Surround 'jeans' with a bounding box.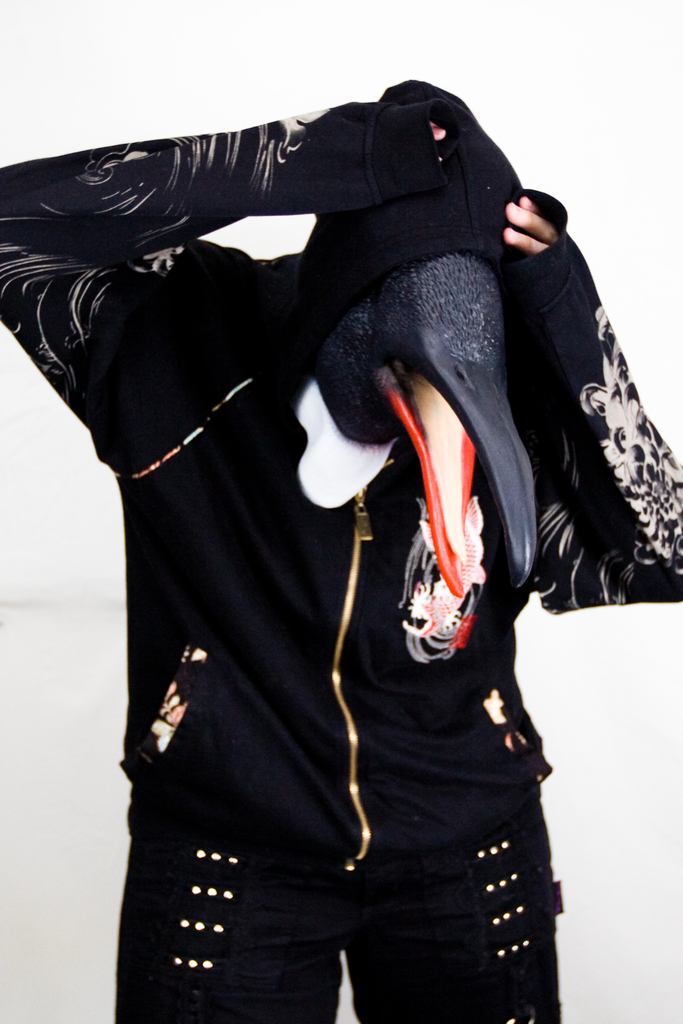
Rect(95, 790, 564, 1023).
